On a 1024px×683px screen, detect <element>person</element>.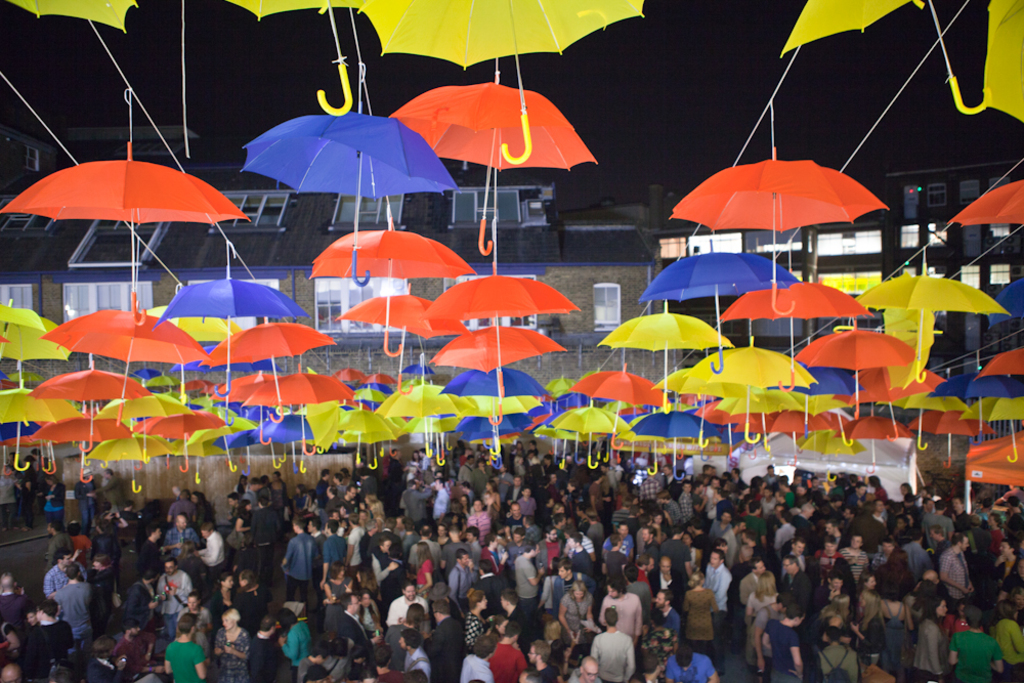
bbox=[559, 582, 593, 642].
